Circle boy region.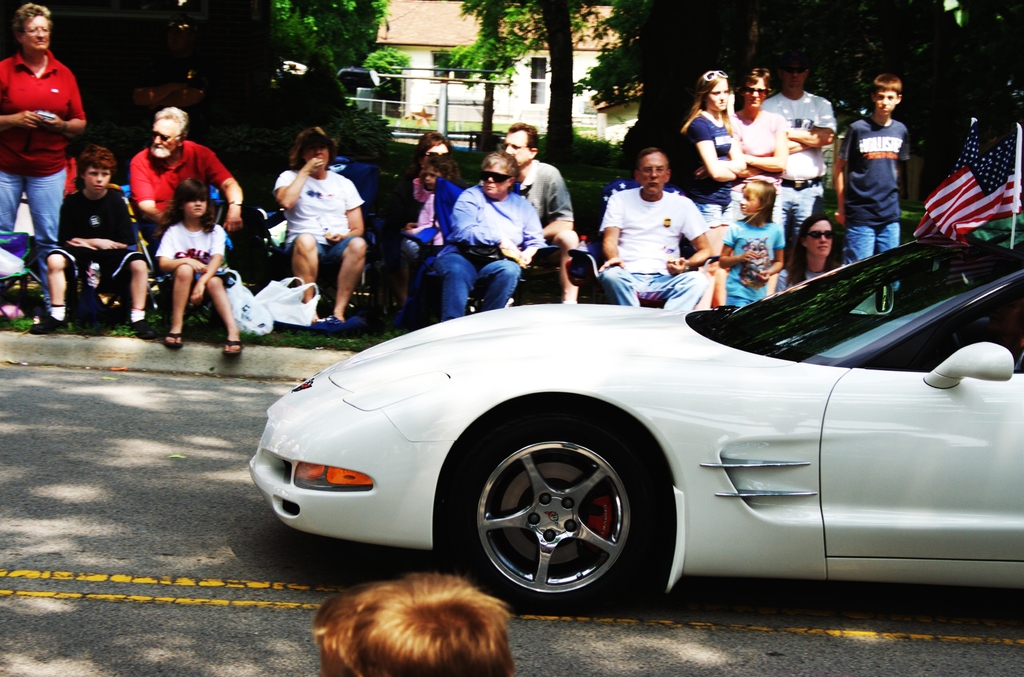
Region: 835, 69, 917, 284.
